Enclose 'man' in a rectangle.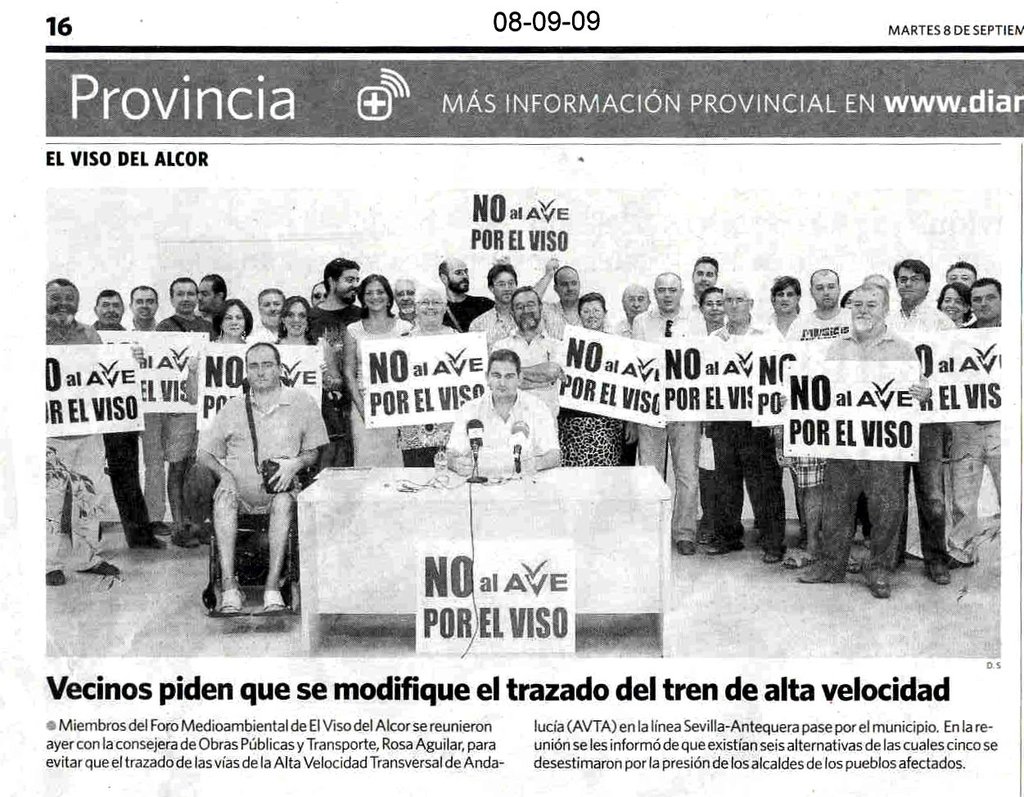
crop(470, 255, 530, 348).
